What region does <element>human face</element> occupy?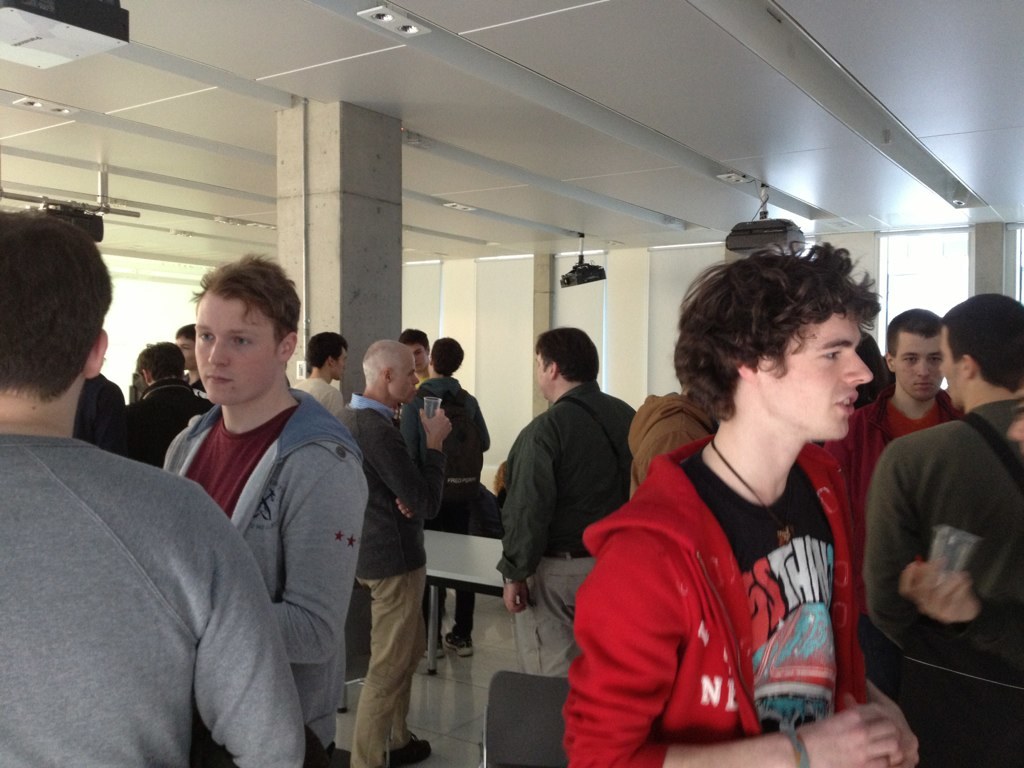
box(334, 349, 348, 381).
